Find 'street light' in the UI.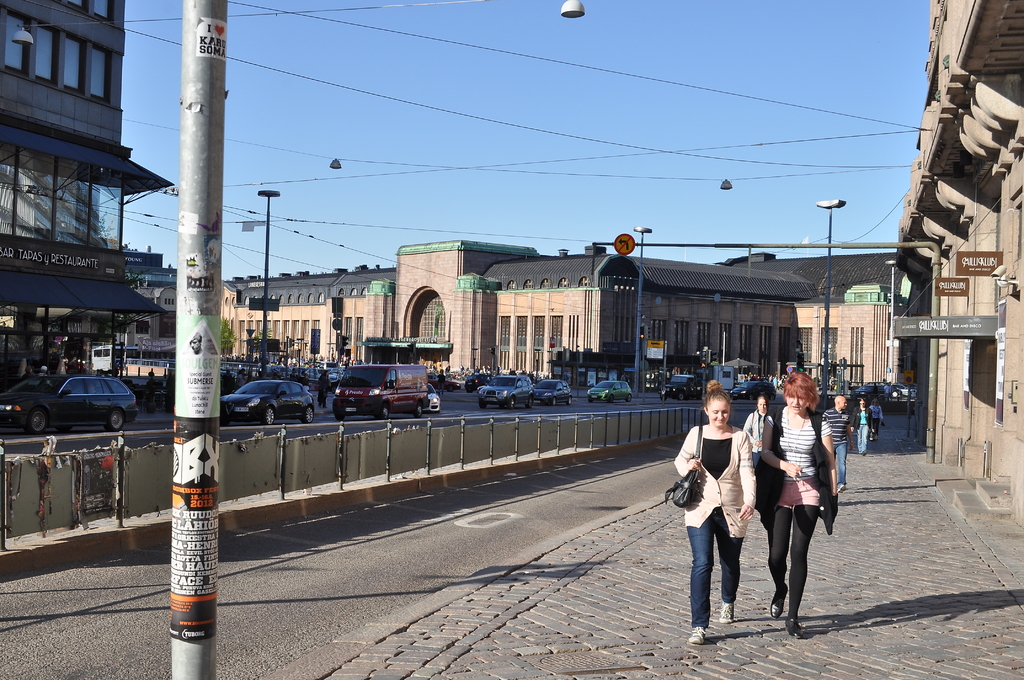
UI element at rect(879, 259, 900, 380).
